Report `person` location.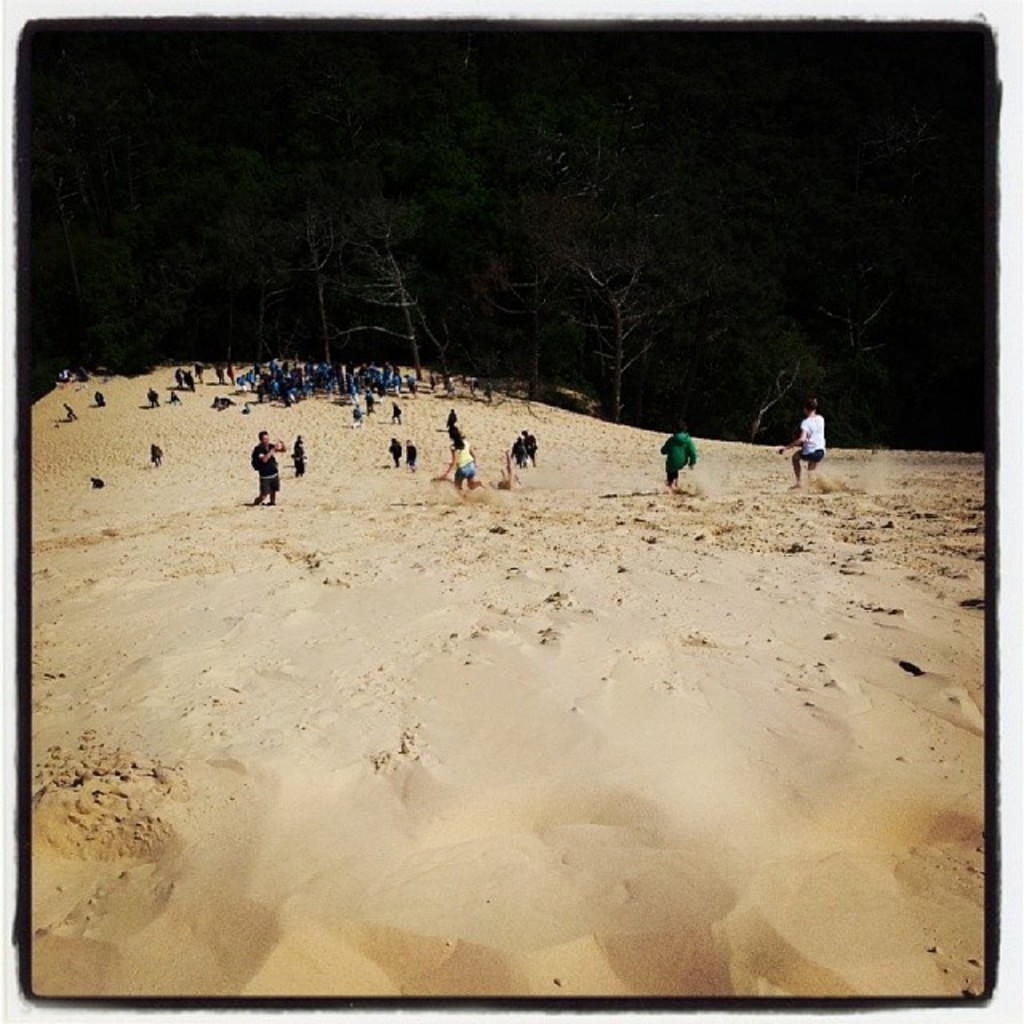
Report: (251, 429, 286, 509).
